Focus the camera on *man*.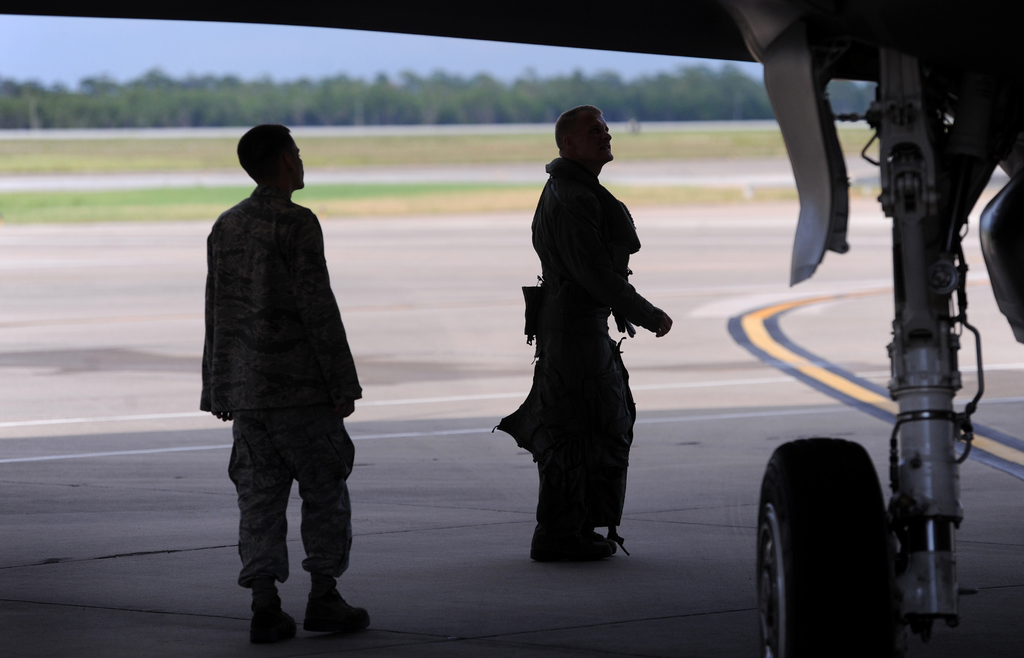
Focus region: x1=186 y1=115 x2=374 y2=633.
